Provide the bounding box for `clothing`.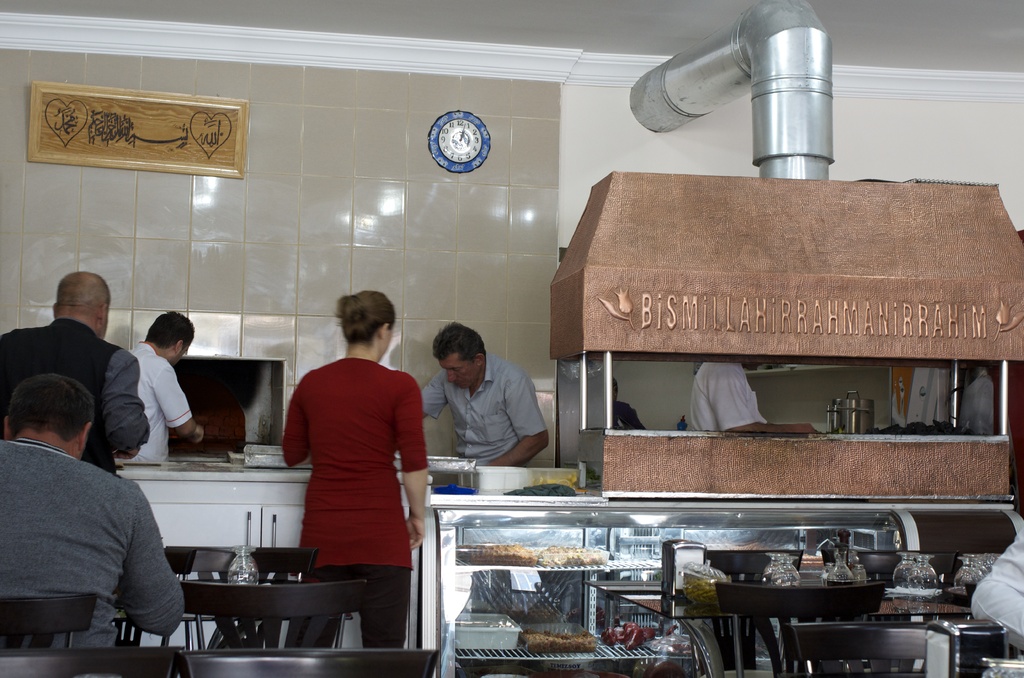
684,362,769,442.
